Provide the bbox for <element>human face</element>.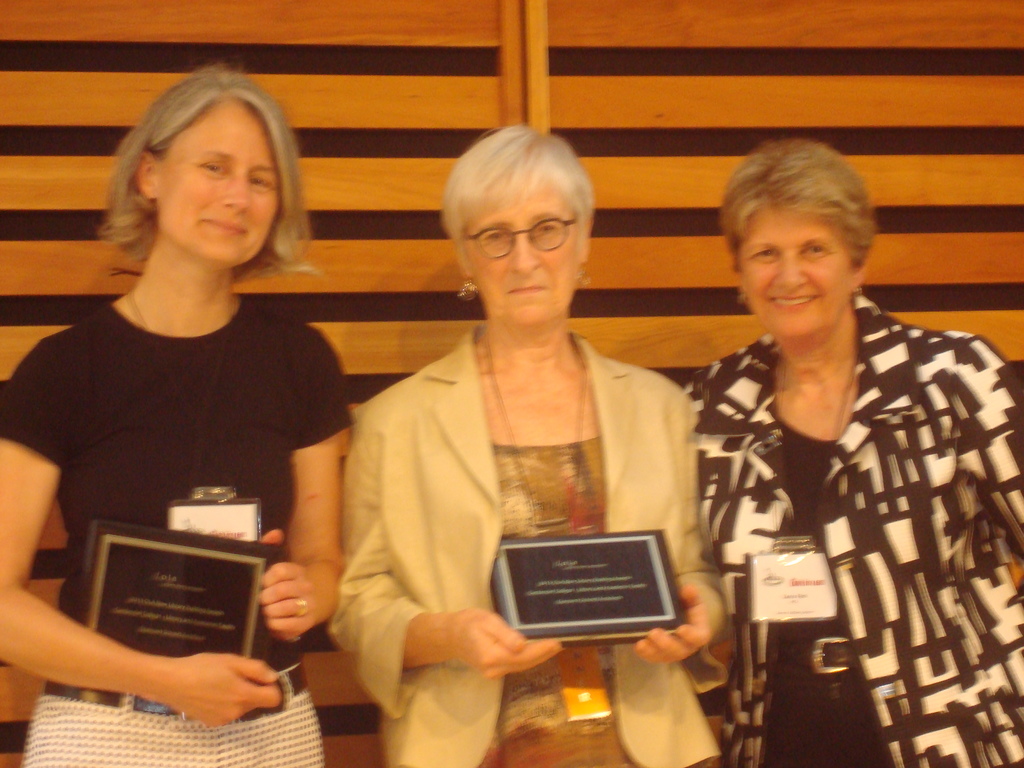
[x1=153, y1=99, x2=285, y2=268].
